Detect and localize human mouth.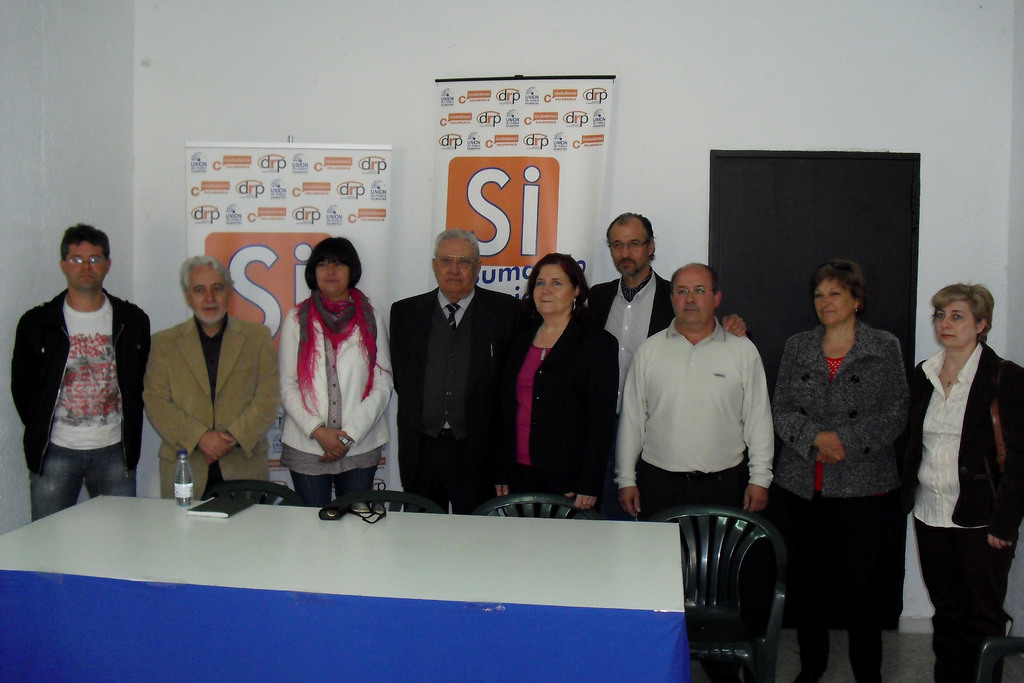
Localized at x1=681, y1=304, x2=701, y2=315.
